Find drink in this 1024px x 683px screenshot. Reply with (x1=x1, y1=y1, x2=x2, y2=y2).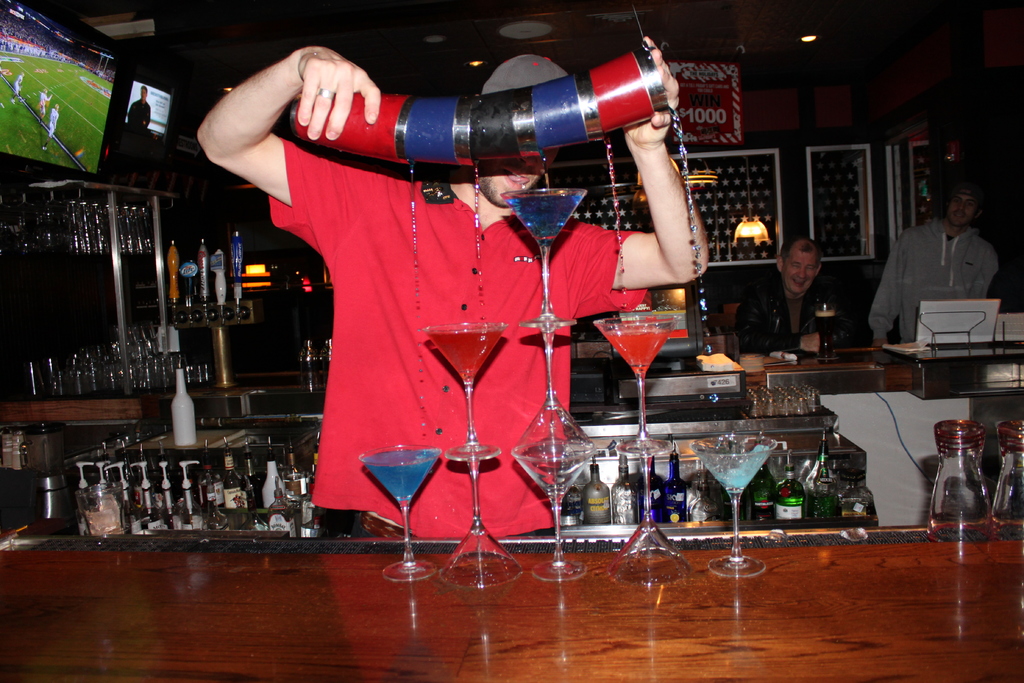
(x1=636, y1=448, x2=668, y2=527).
